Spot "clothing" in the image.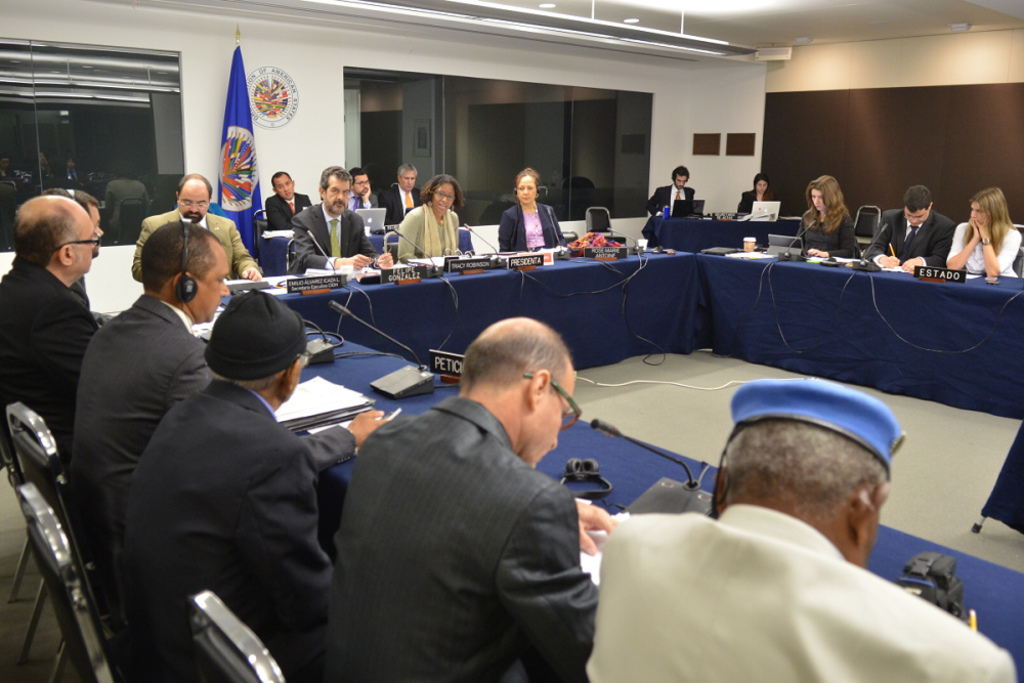
"clothing" found at x1=110 y1=384 x2=355 y2=675.
